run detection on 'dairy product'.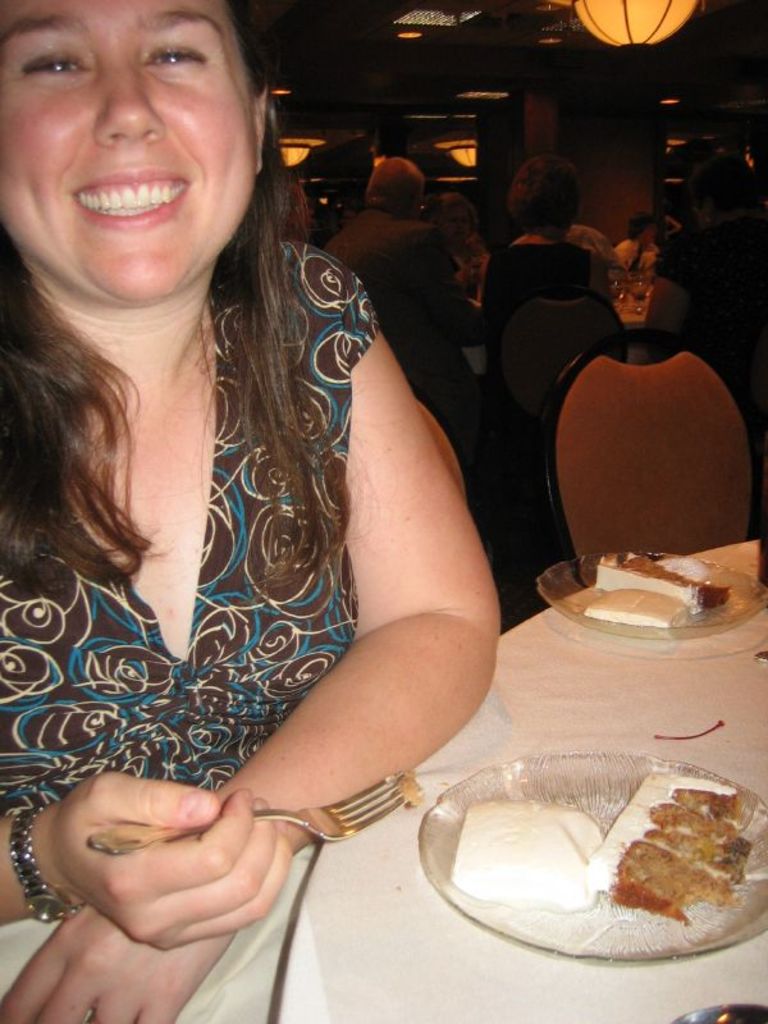
Result: [left=600, top=773, right=732, bottom=914].
